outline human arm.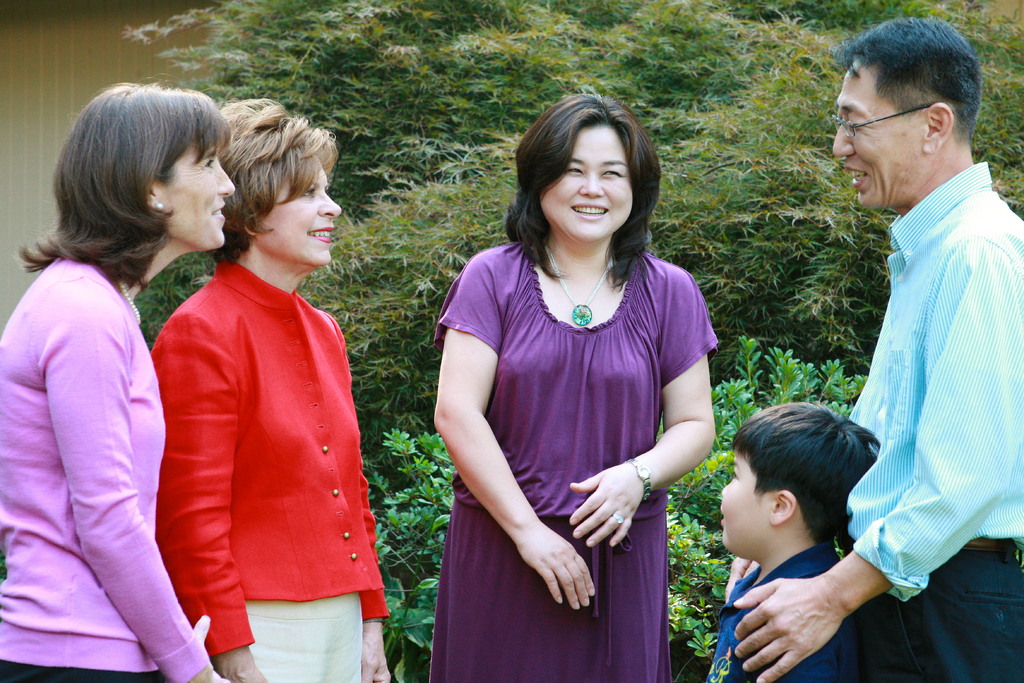
Outline: (left=149, top=309, right=271, bottom=682).
